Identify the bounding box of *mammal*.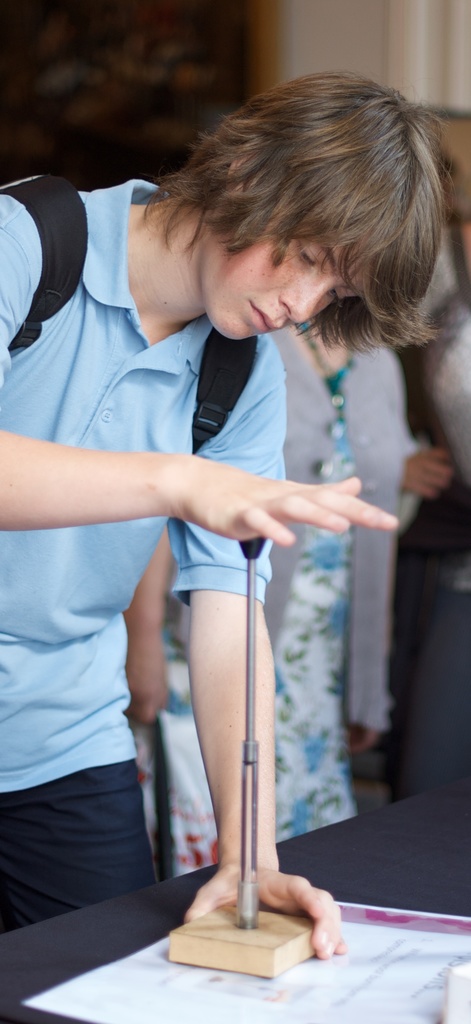
{"left": 125, "top": 326, "right": 418, "bottom": 881}.
